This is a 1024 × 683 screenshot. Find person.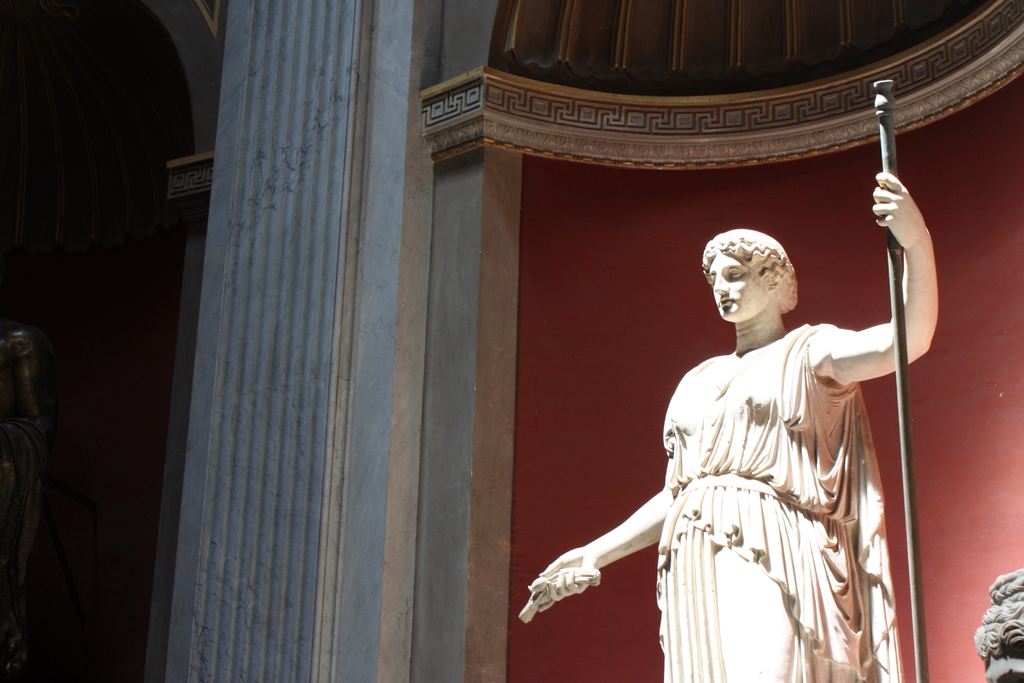
Bounding box: 582,198,919,682.
